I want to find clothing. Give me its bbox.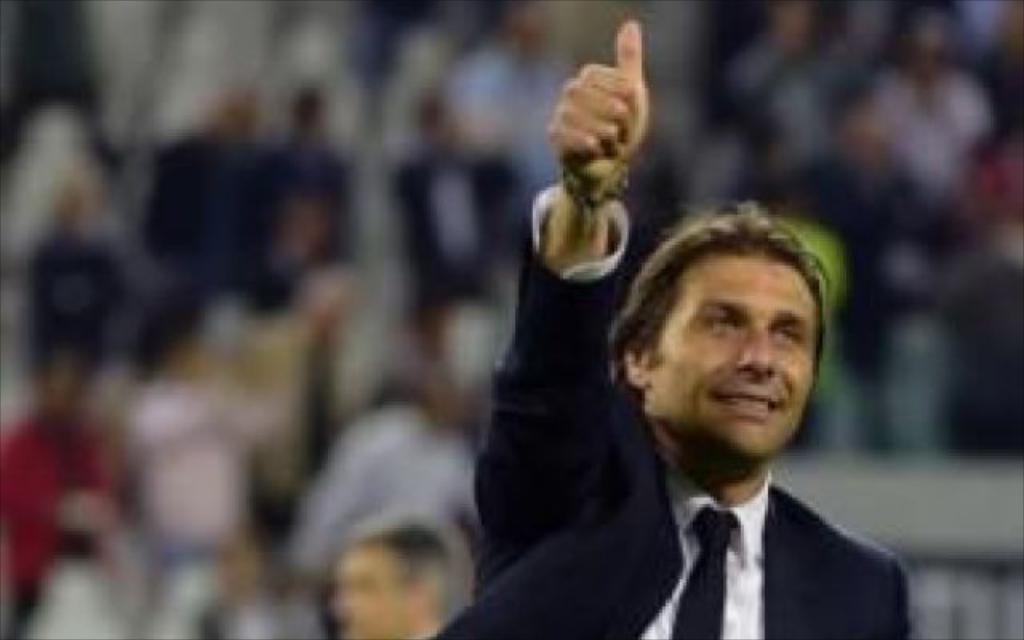
(429,184,915,638).
